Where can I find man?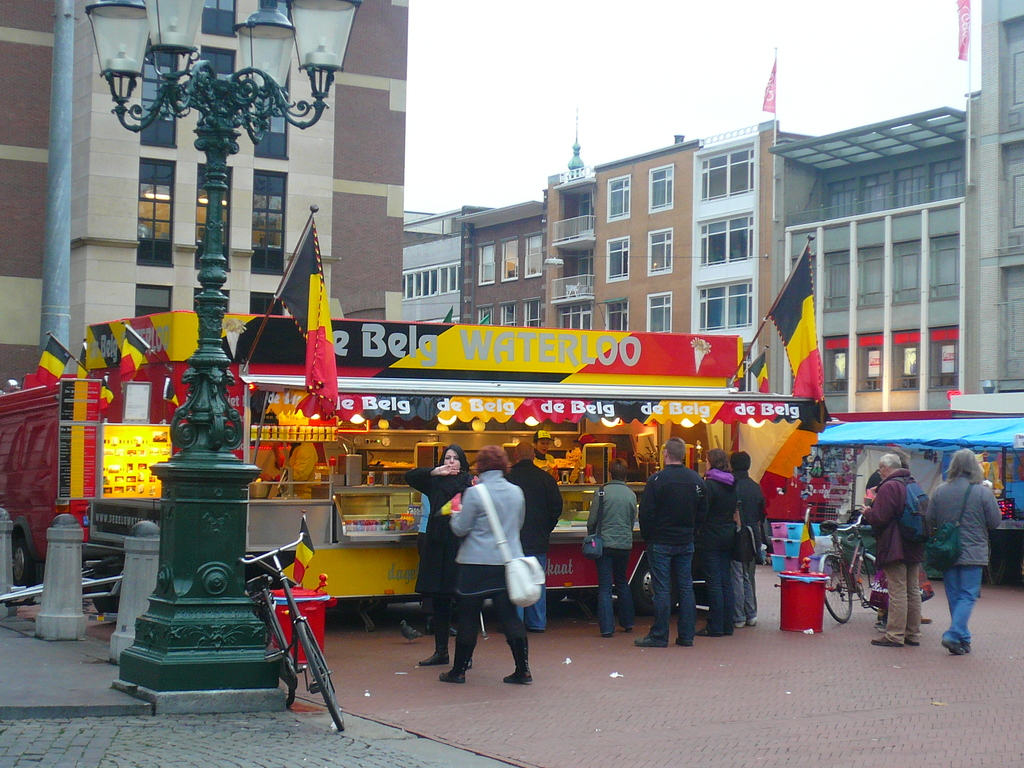
You can find it at [426,459,535,702].
